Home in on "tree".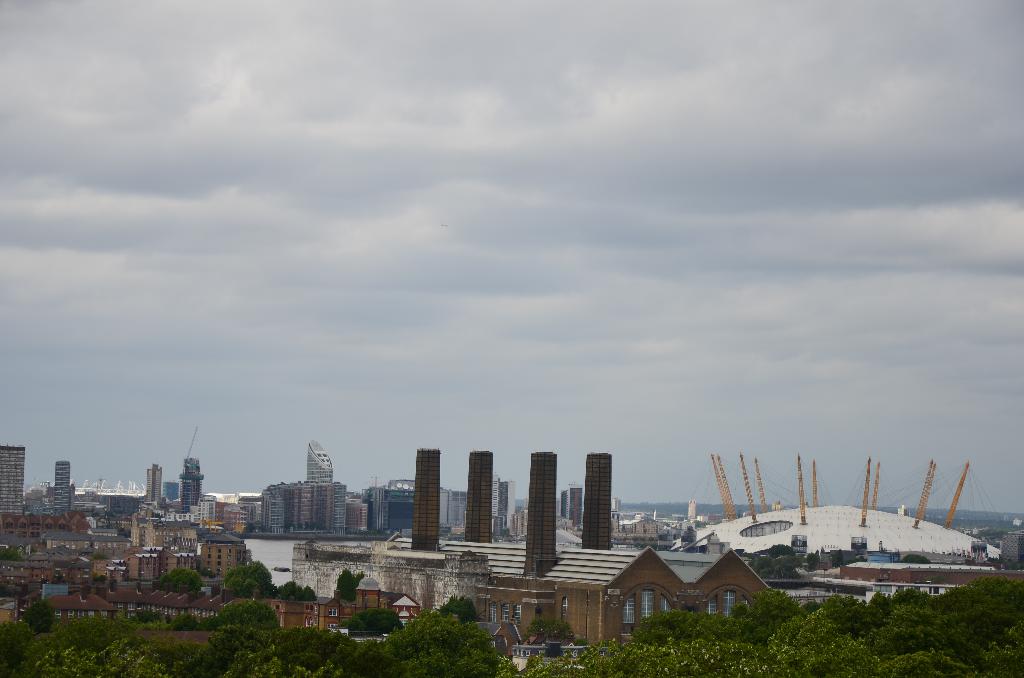
Homed in at box=[92, 511, 101, 521].
